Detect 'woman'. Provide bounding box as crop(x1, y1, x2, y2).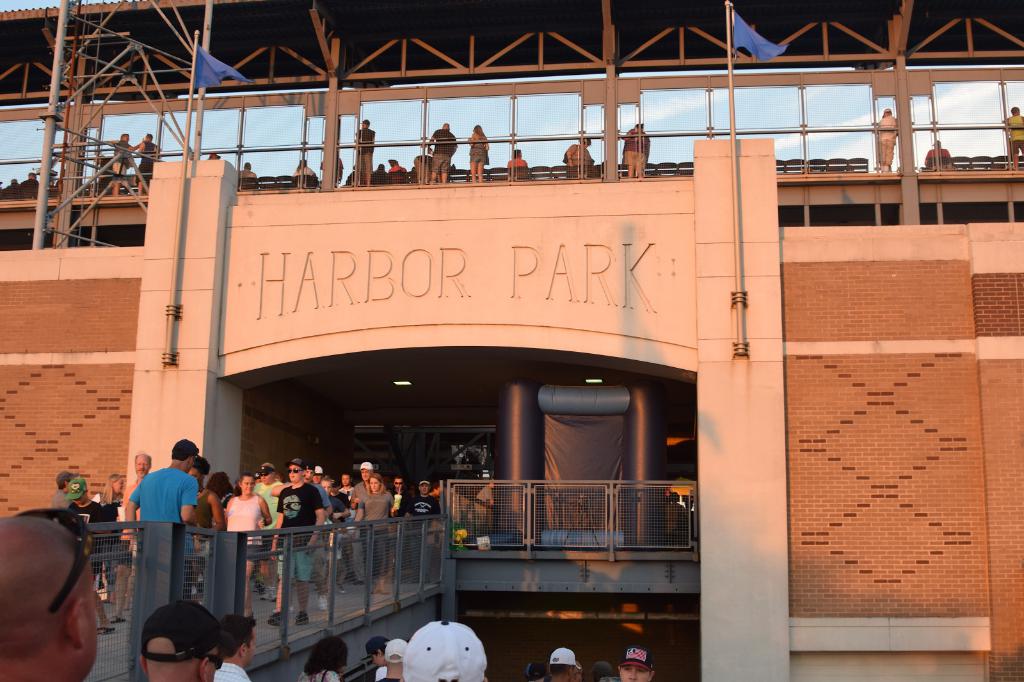
crop(509, 148, 532, 178).
